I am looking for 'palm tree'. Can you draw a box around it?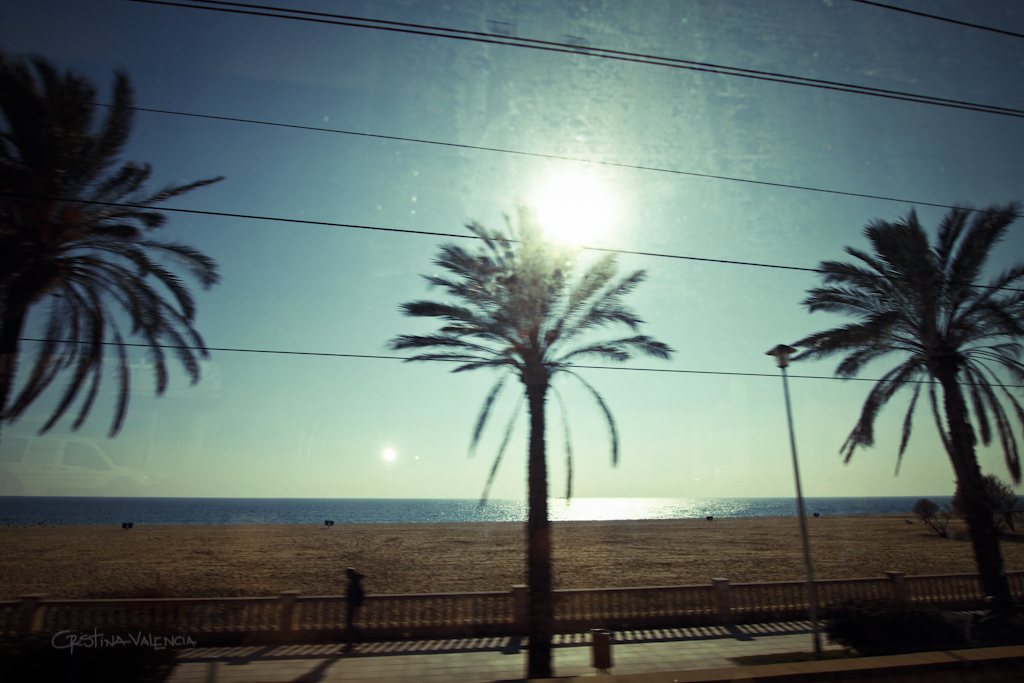
Sure, the bounding box is bbox=[381, 197, 688, 681].
